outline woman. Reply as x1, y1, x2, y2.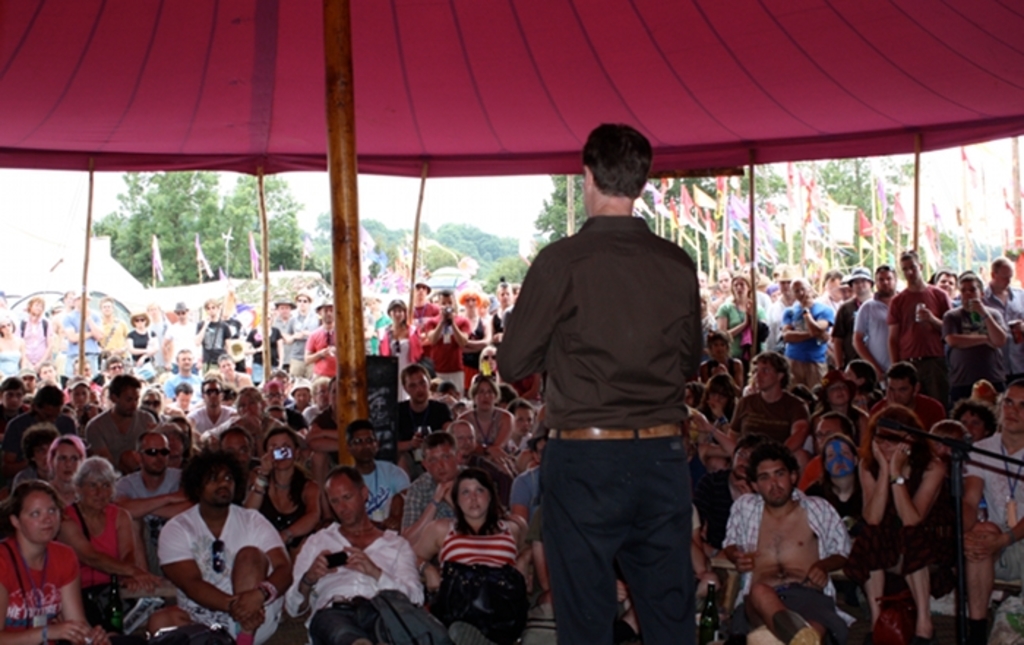
850, 398, 952, 644.
